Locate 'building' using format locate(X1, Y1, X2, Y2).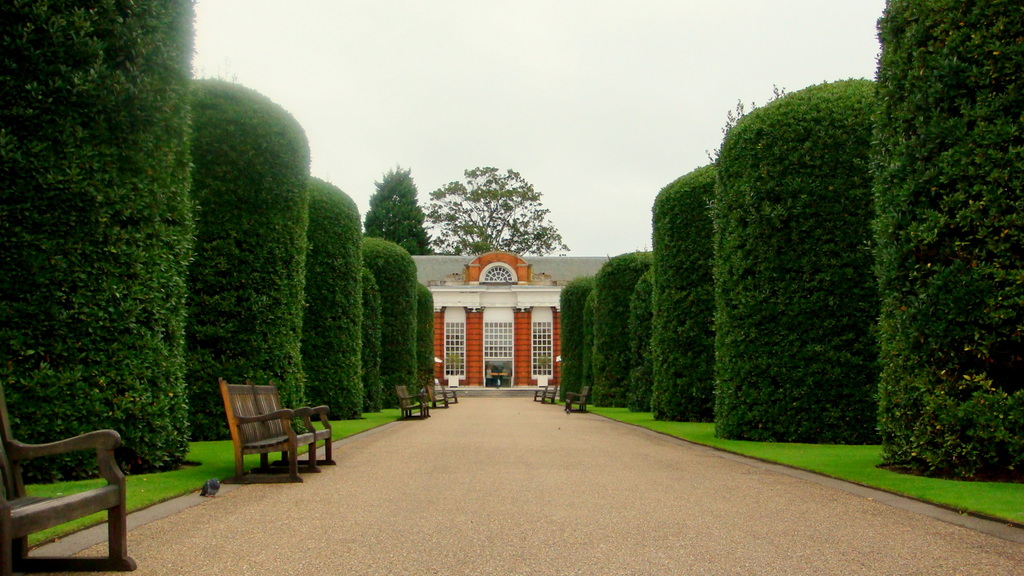
locate(413, 254, 612, 396).
